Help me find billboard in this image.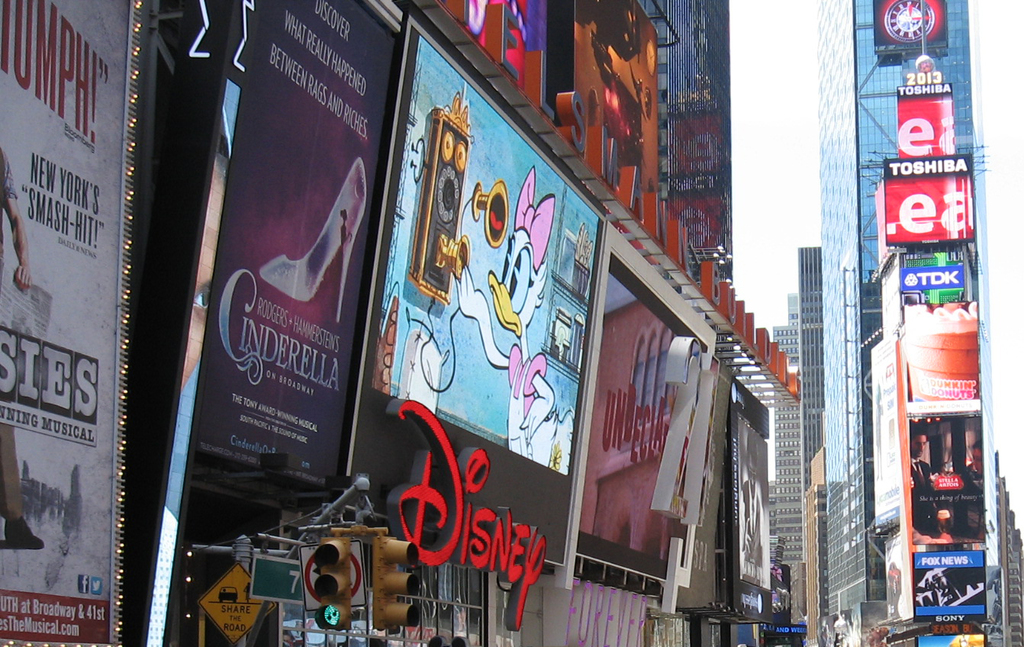
Found it: 0:0:136:646.
